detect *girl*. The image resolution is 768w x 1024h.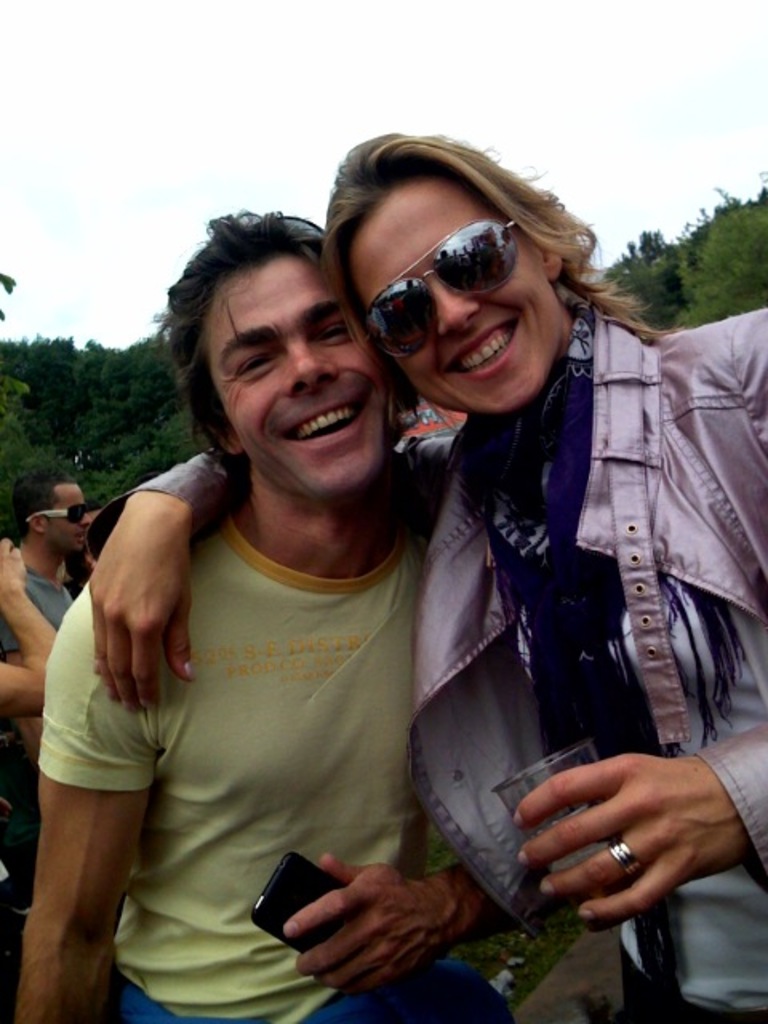
bbox=(90, 130, 766, 1022).
